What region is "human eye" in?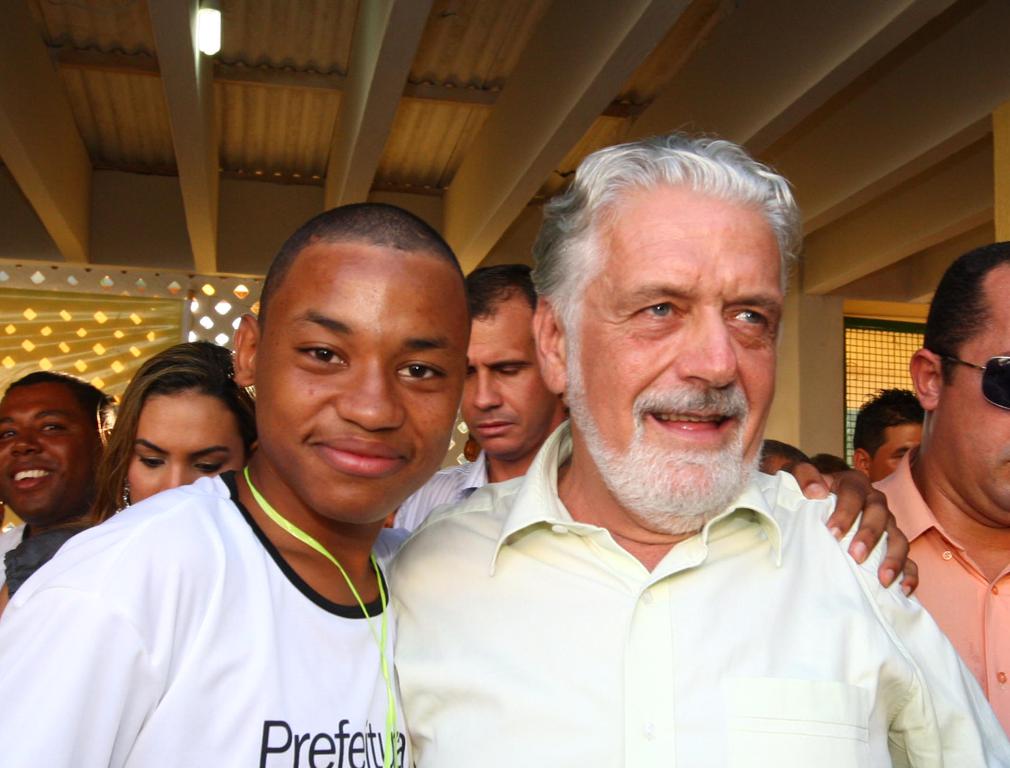
bbox=(0, 426, 18, 441).
